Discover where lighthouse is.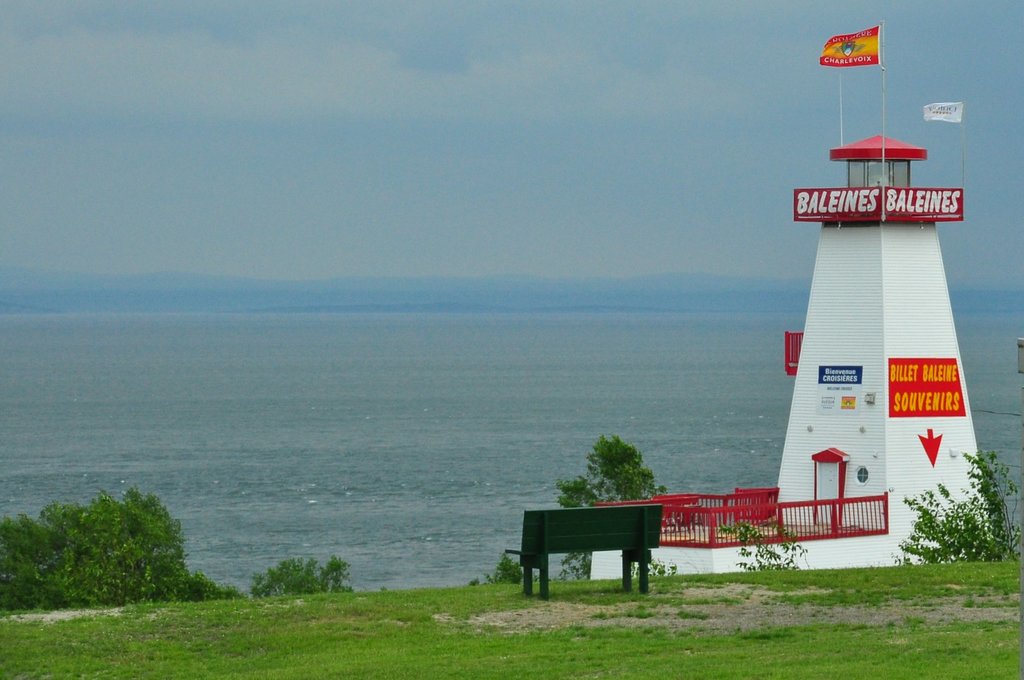
Discovered at pyautogui.locateOnScreen(764, 177, 989, 524).
